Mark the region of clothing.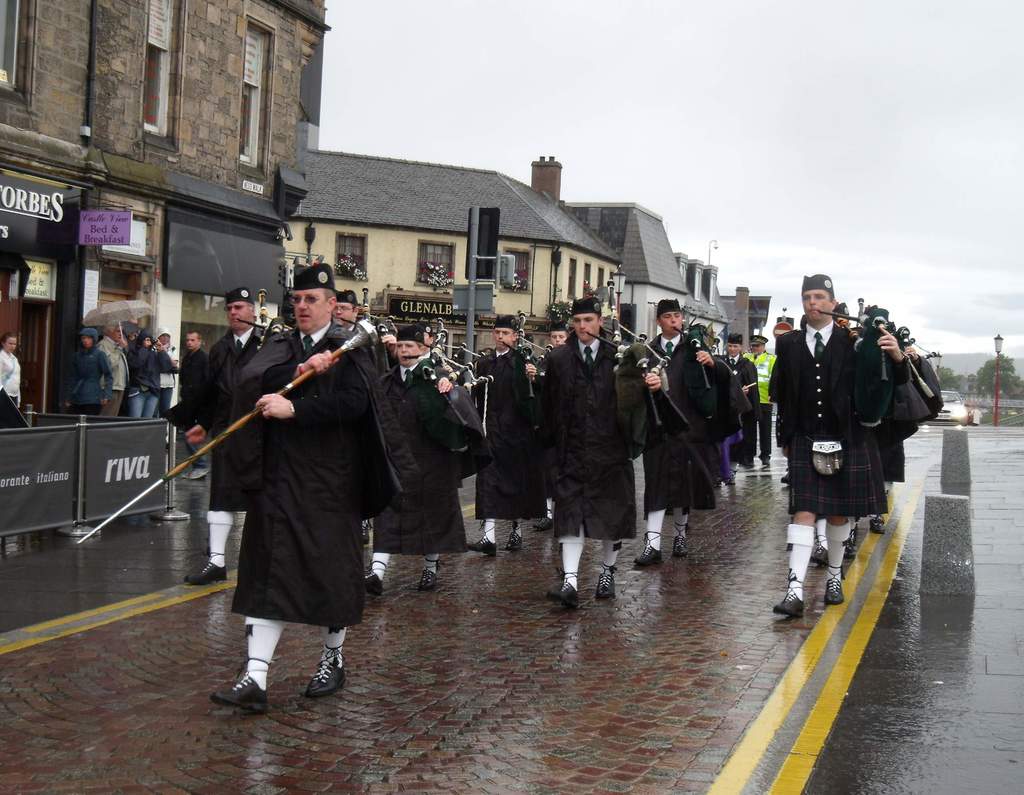
Region: BBox(969, 408, 982, 426).
